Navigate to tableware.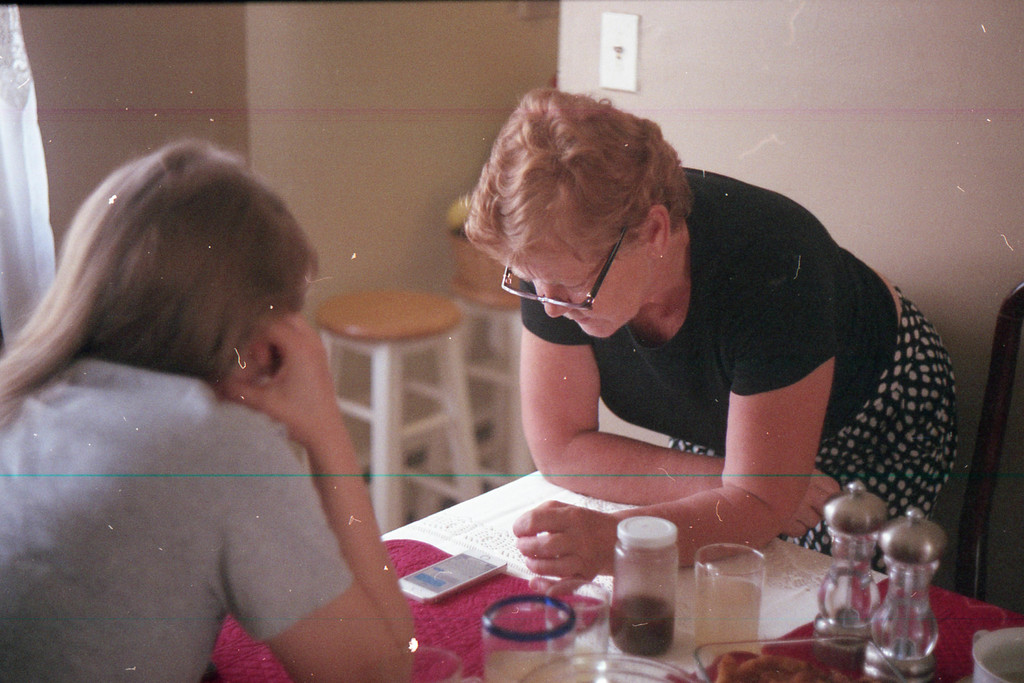
Navigation target: [699, 539, 766, 667].
